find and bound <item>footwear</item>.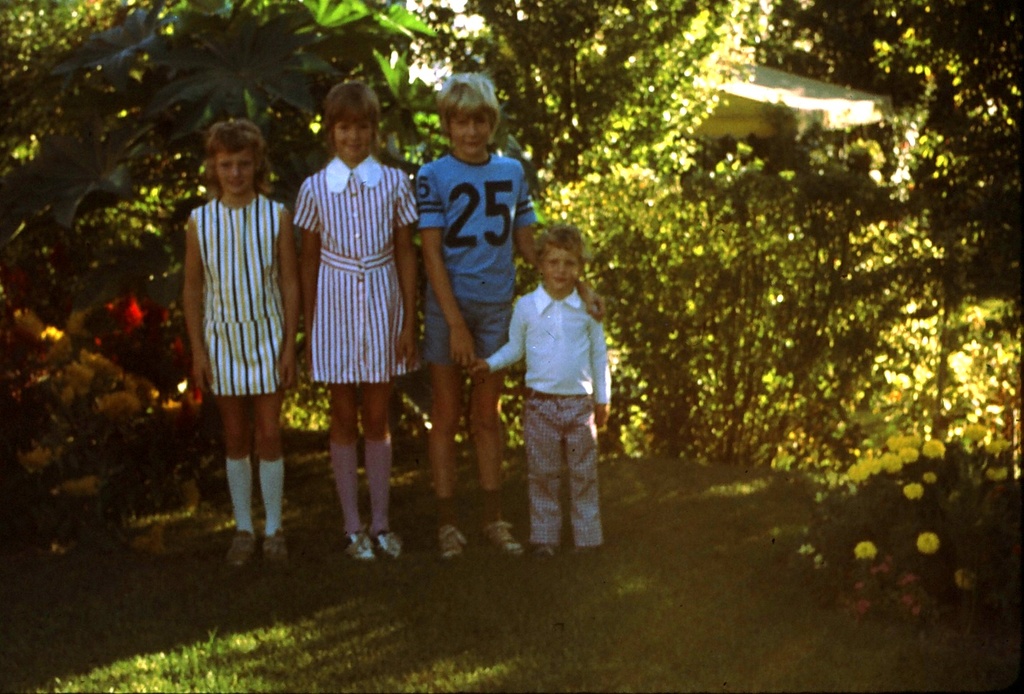
Bound: bbox=(535, 546, 557, 557).
